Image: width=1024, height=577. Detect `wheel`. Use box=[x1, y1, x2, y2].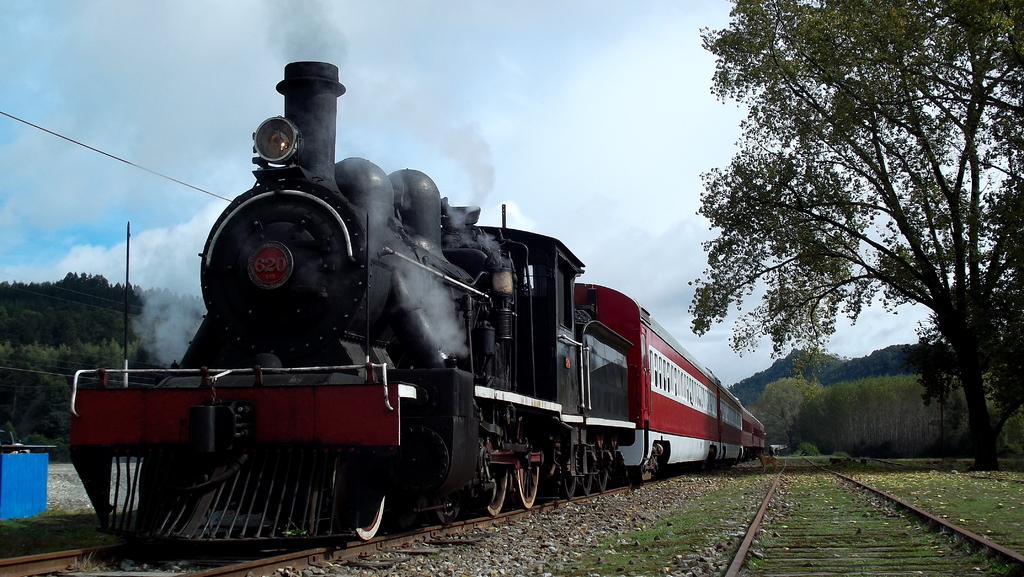
box=[483, 473, 507, 518].
